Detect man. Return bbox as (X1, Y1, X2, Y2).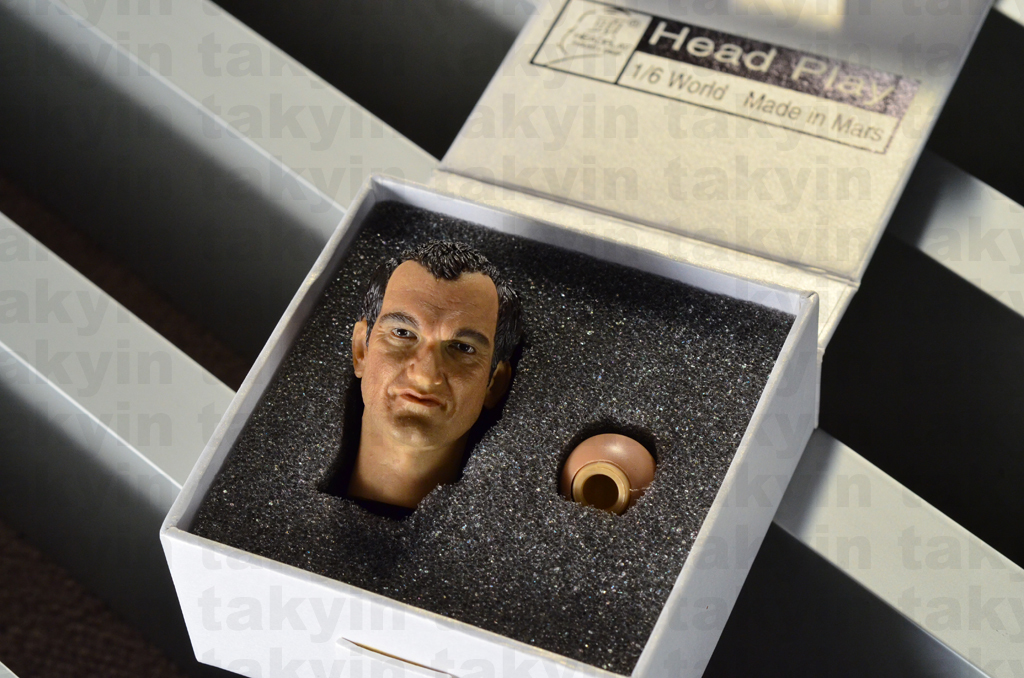
(281, 244, 564, 554).
